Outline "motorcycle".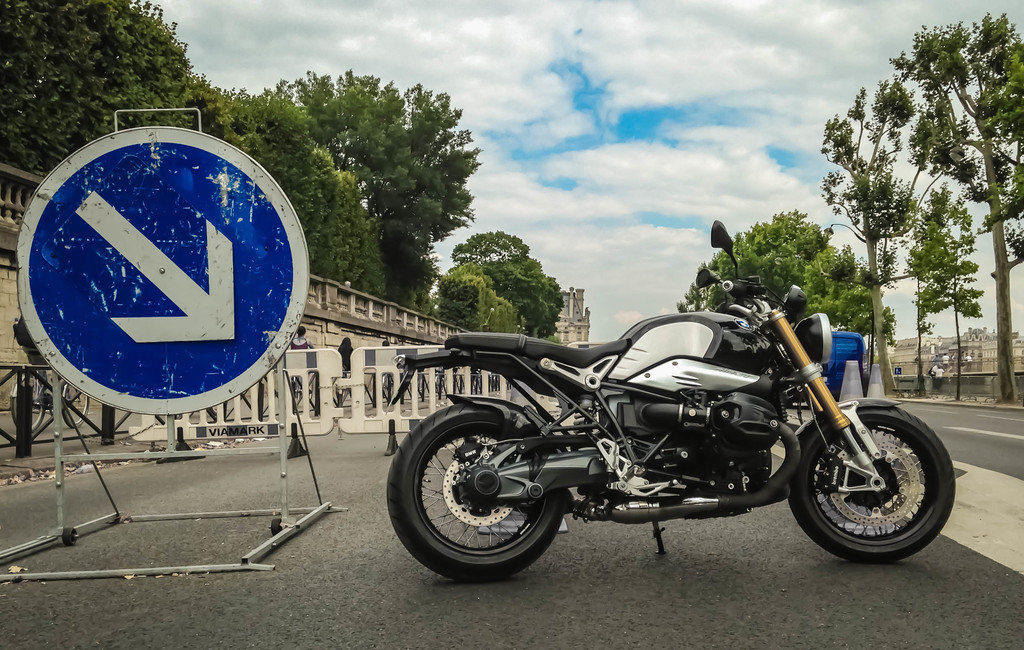
Outline: (left=377, top=288, right=956, bottom=585).
